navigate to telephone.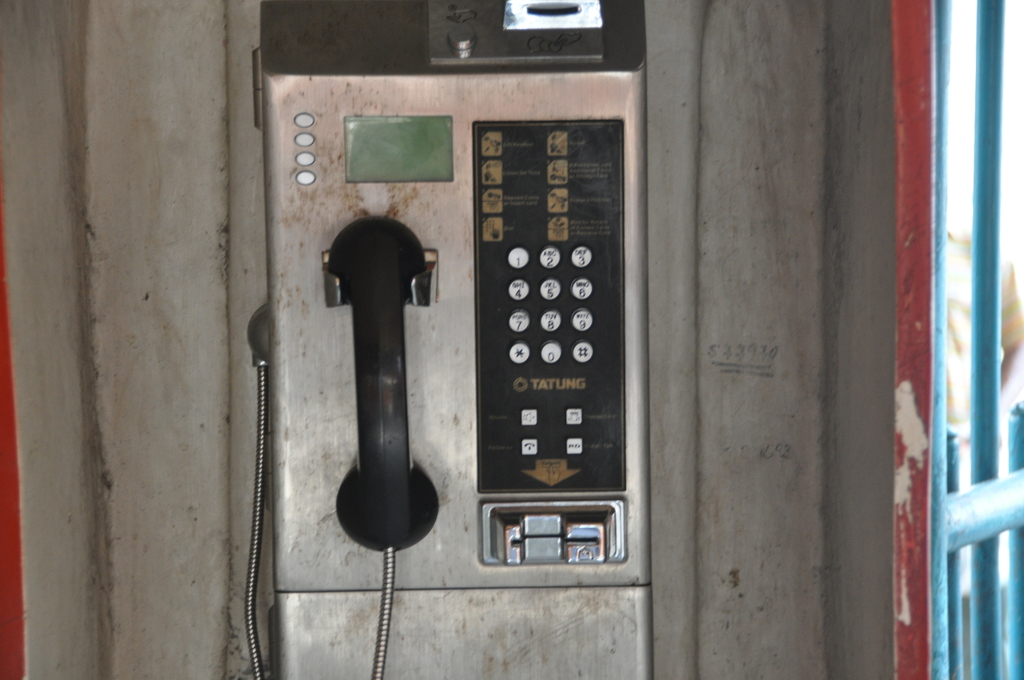
Navigation target: 251/42/724/633.
